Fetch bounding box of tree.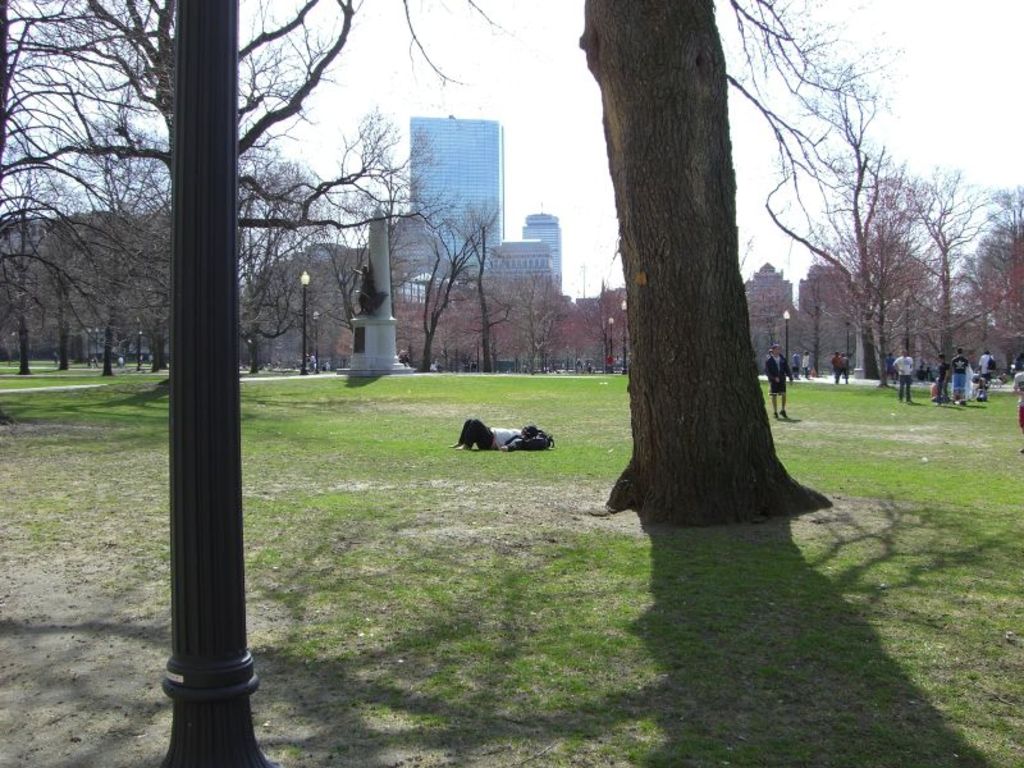
Bbox: bbox=(579, 0, 908, 529).
